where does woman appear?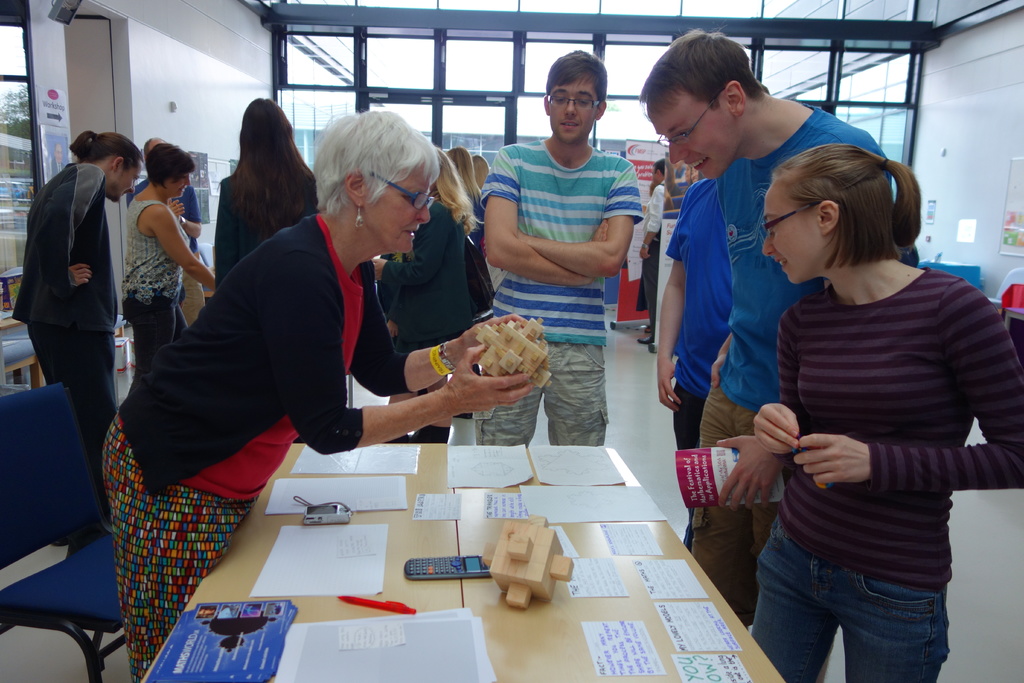
Appears at (665,156,686,193).
